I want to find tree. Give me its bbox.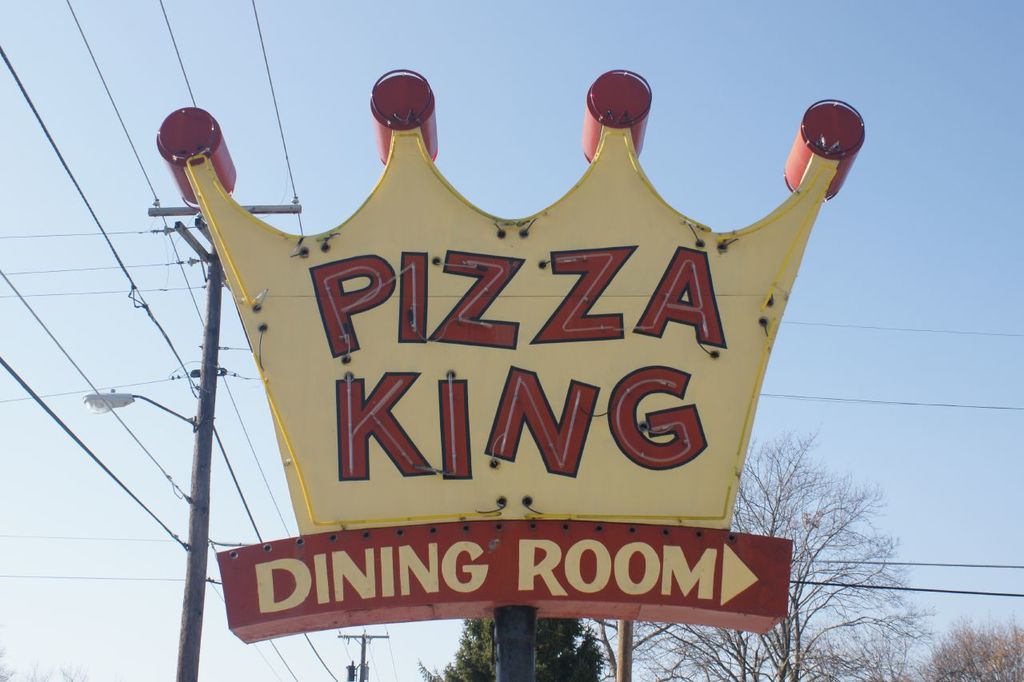
BBox(569, 412, 936, 681).
